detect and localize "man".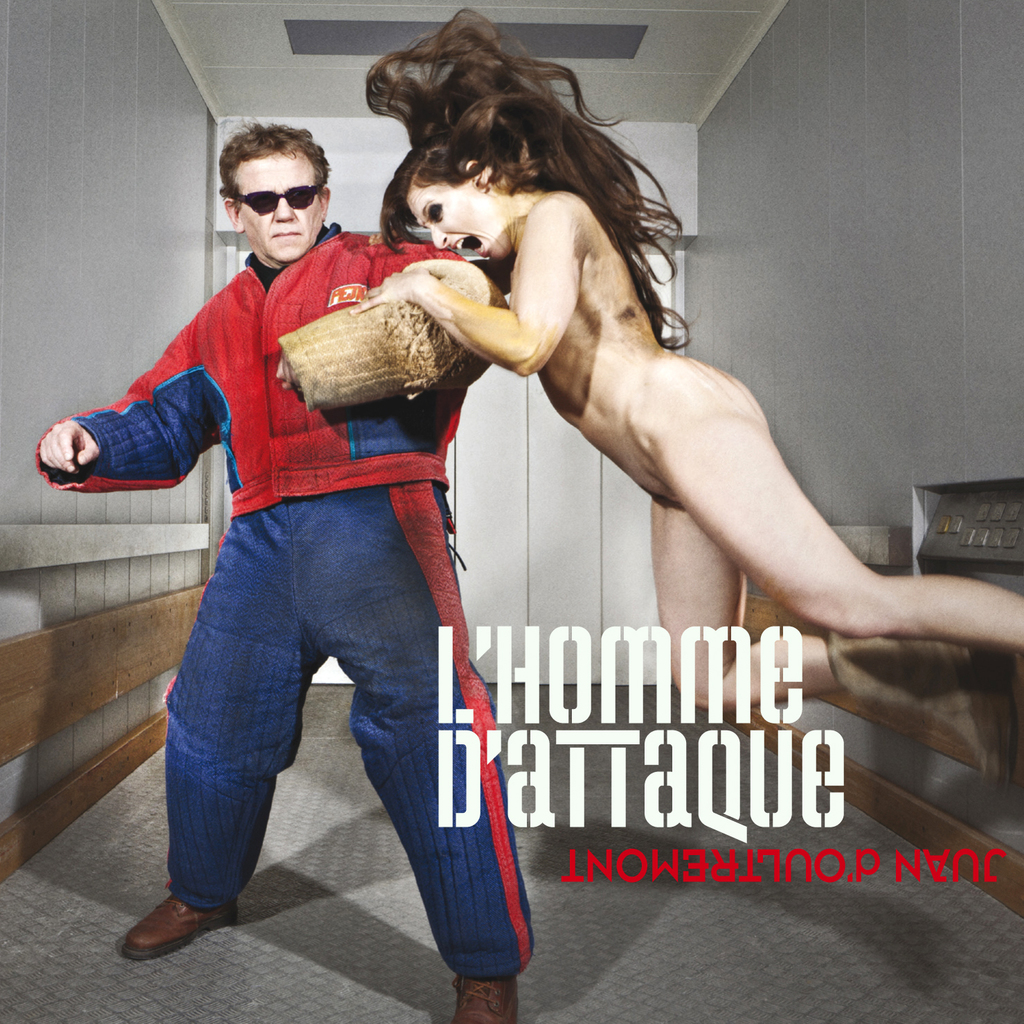
Localized at <box>19,112,536,1023</box>.
